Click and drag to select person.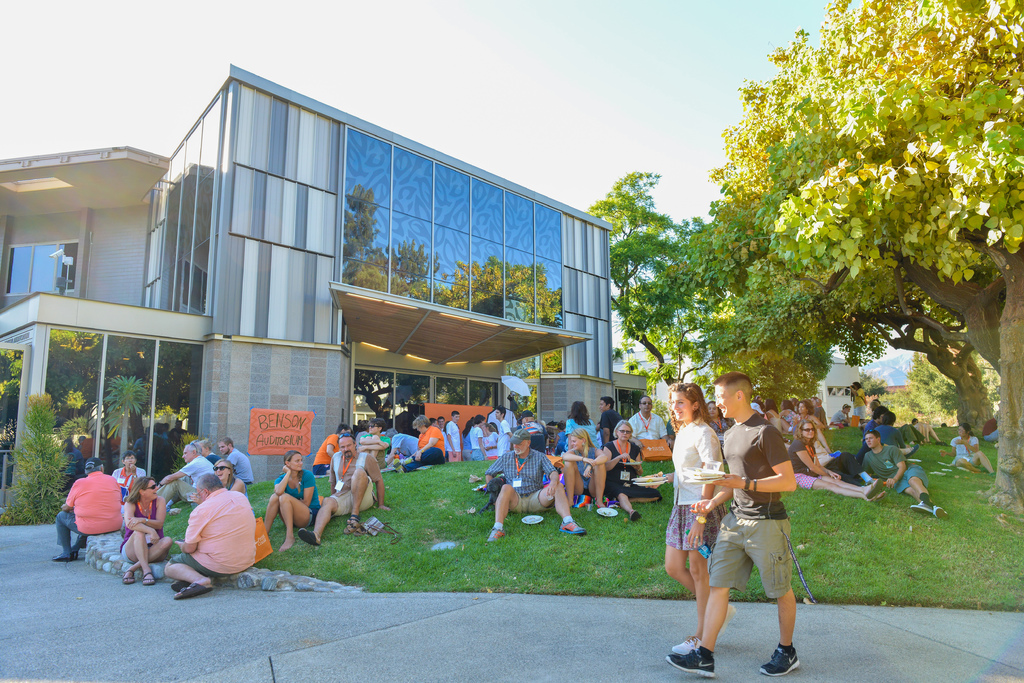
Selection: locate(484, 422, 499, 458).
